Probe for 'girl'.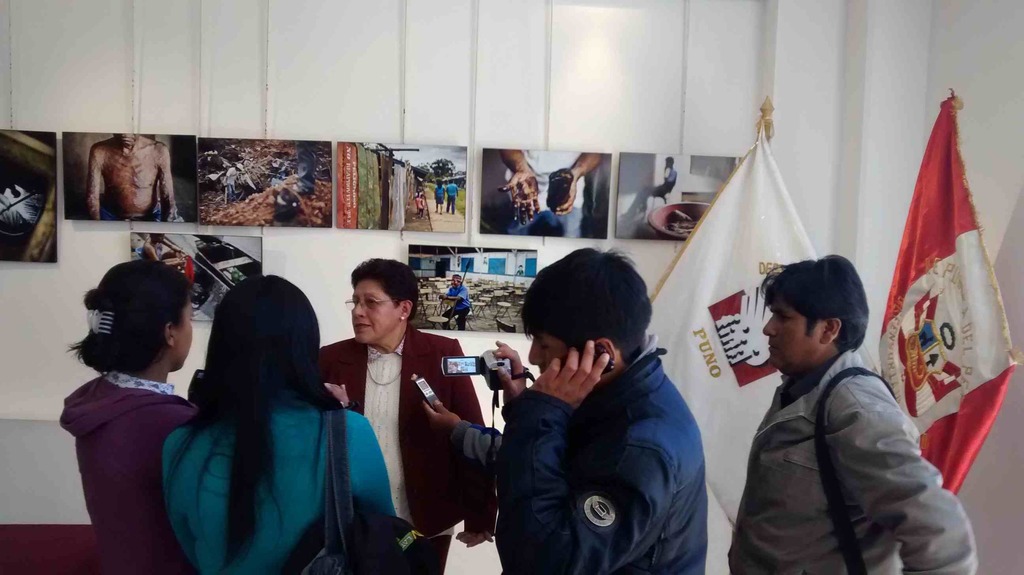
Probe result: box(161, 275, 393, 574).
